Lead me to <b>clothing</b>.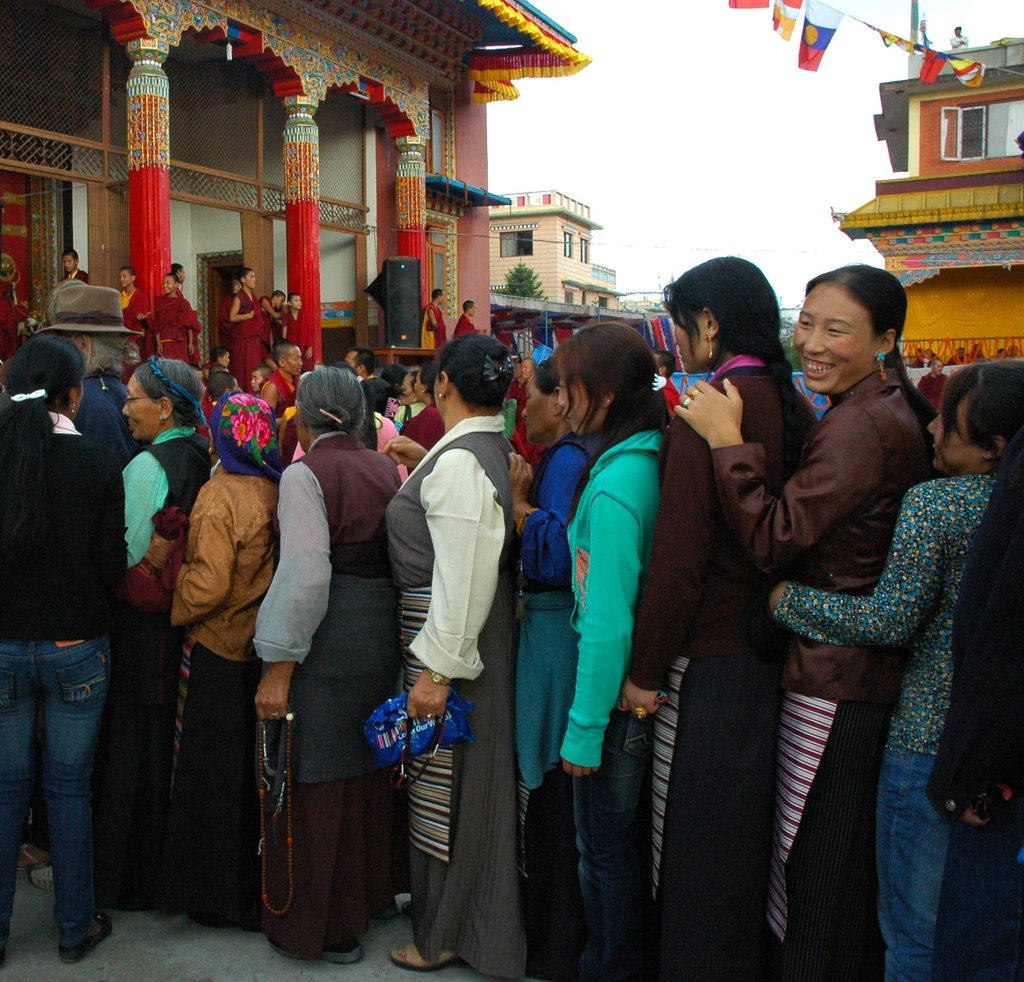
Lead to l=931, t=477, r=1023, b=981.
